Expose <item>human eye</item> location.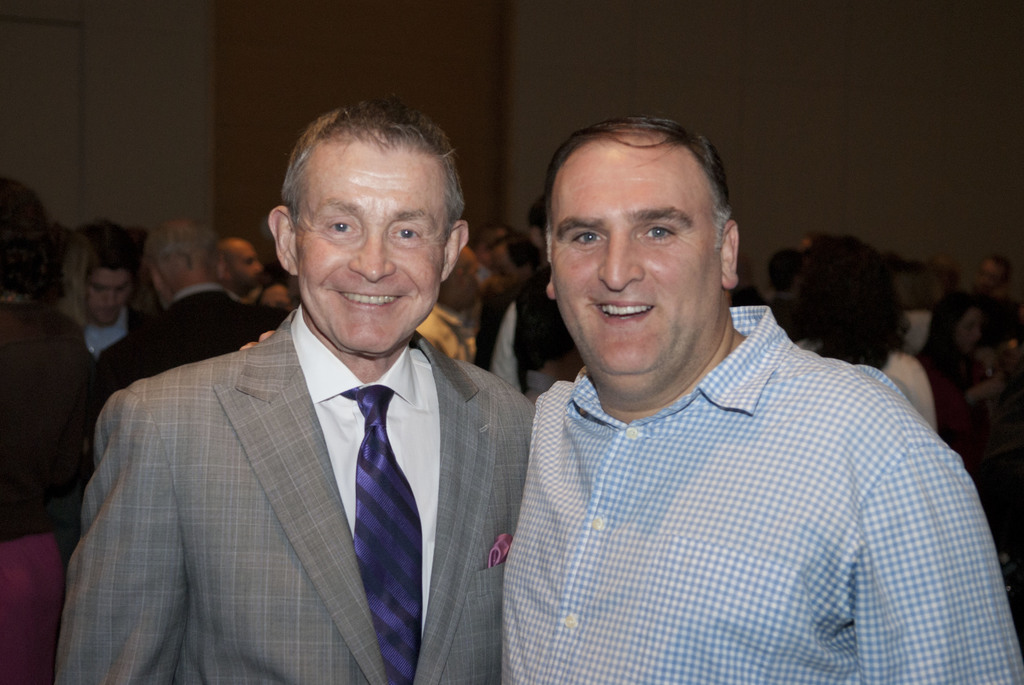
Exposed at l=394, t=221, r=424, b=242.
